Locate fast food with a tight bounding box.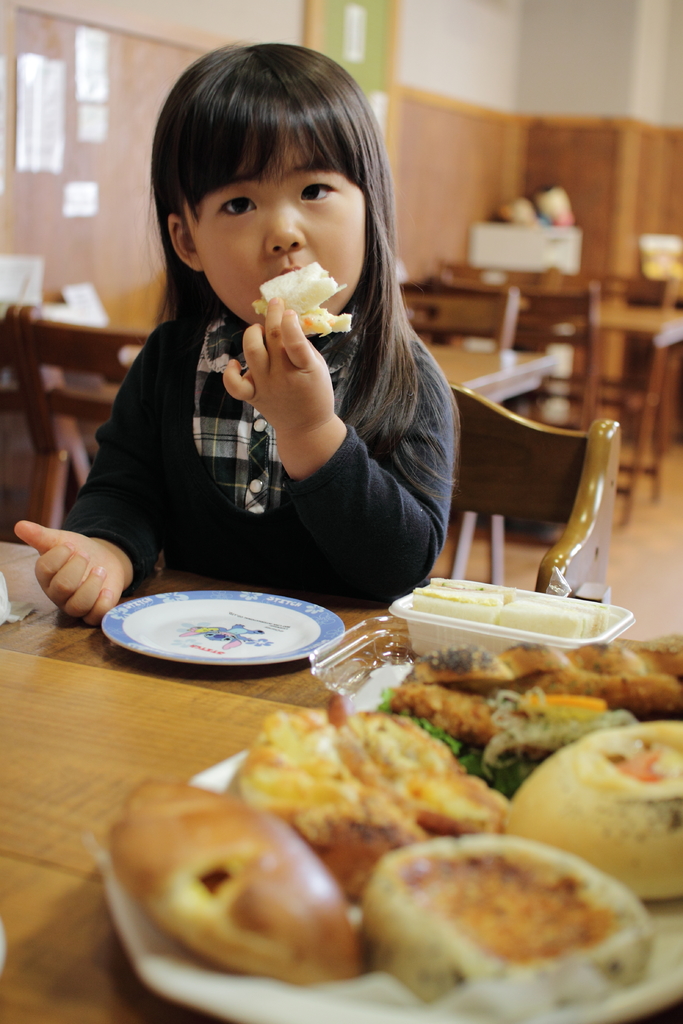
detection(247, 255, 354, 339).
